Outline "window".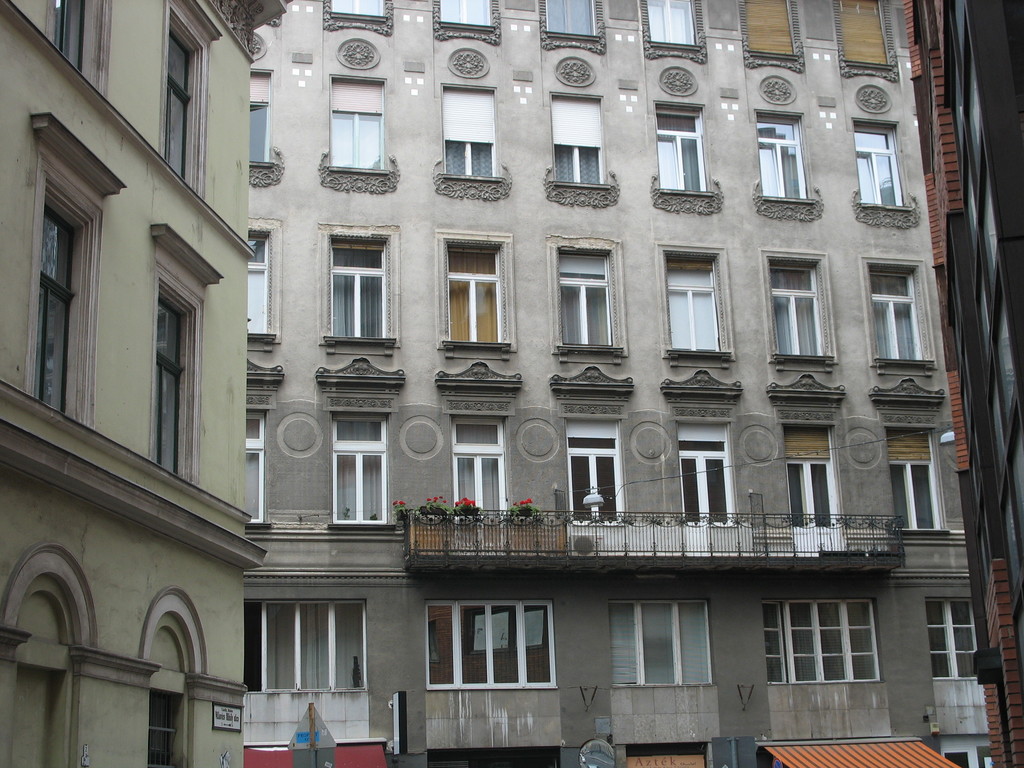
Outline: bbox=[947, 733, 1003, 767].
